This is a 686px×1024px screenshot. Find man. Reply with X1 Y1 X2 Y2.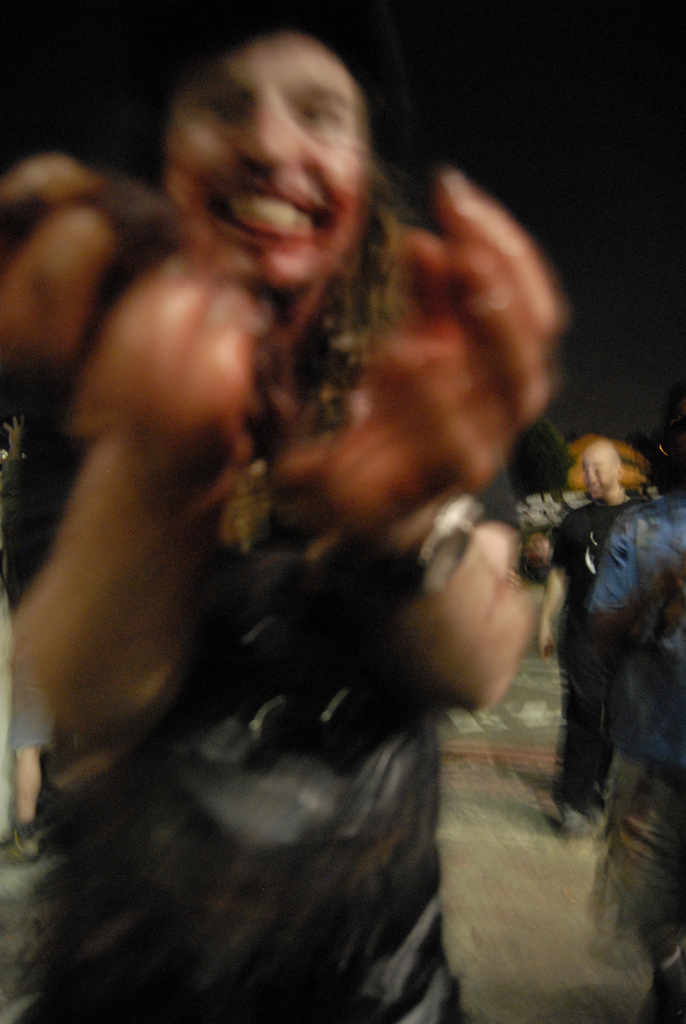
523 434 643 835.
